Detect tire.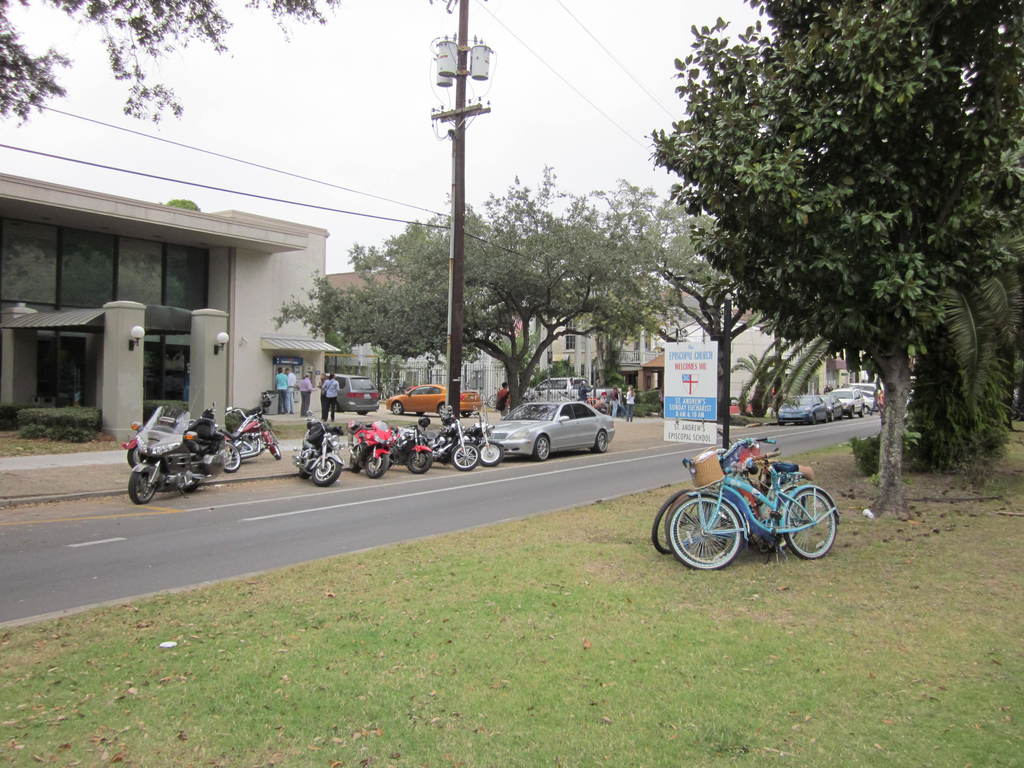
Detected at detection(858, 401, 865, 420).
